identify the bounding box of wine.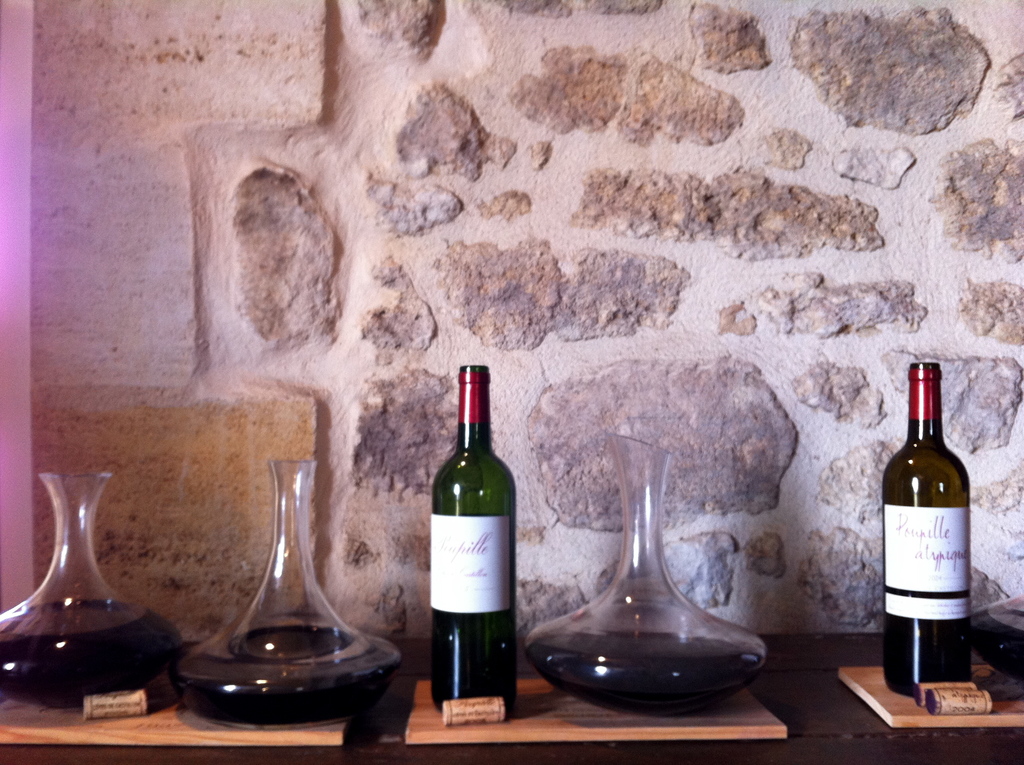
x1=970 y1=596 x2=1023 y2=680.
